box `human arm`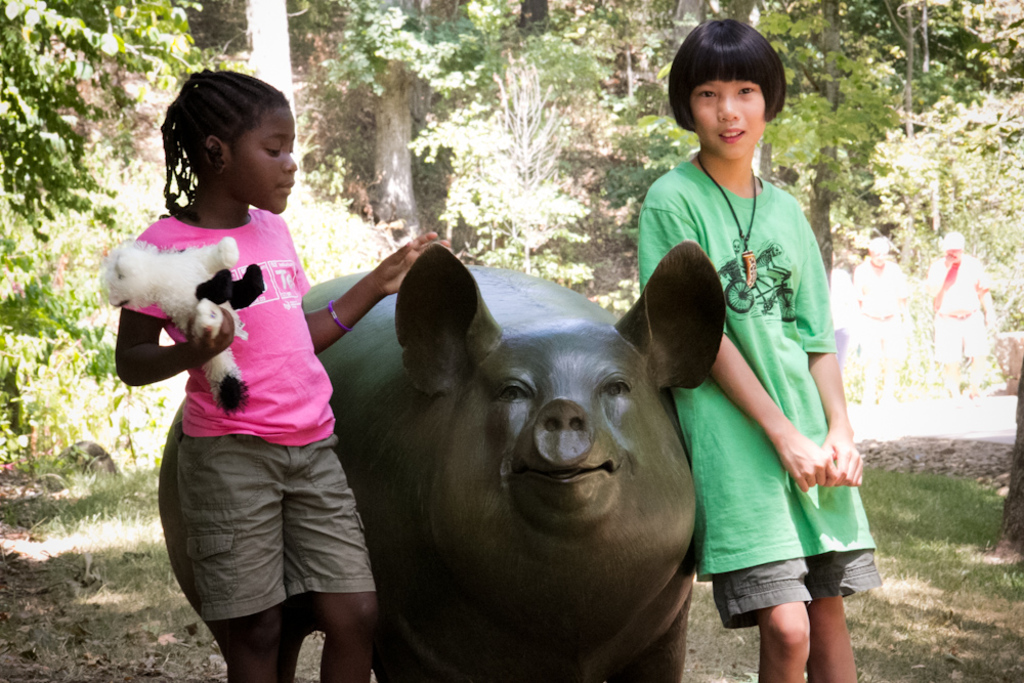
left=974, top=257, right=998, bottom=329
